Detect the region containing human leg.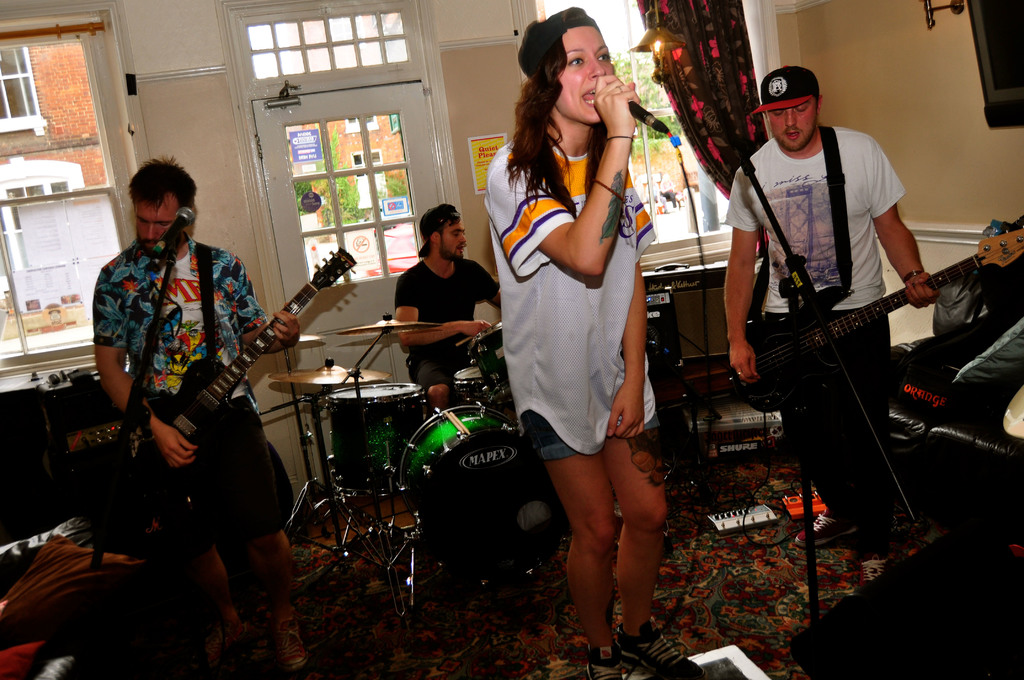
box(138, 399, 242, 656).
